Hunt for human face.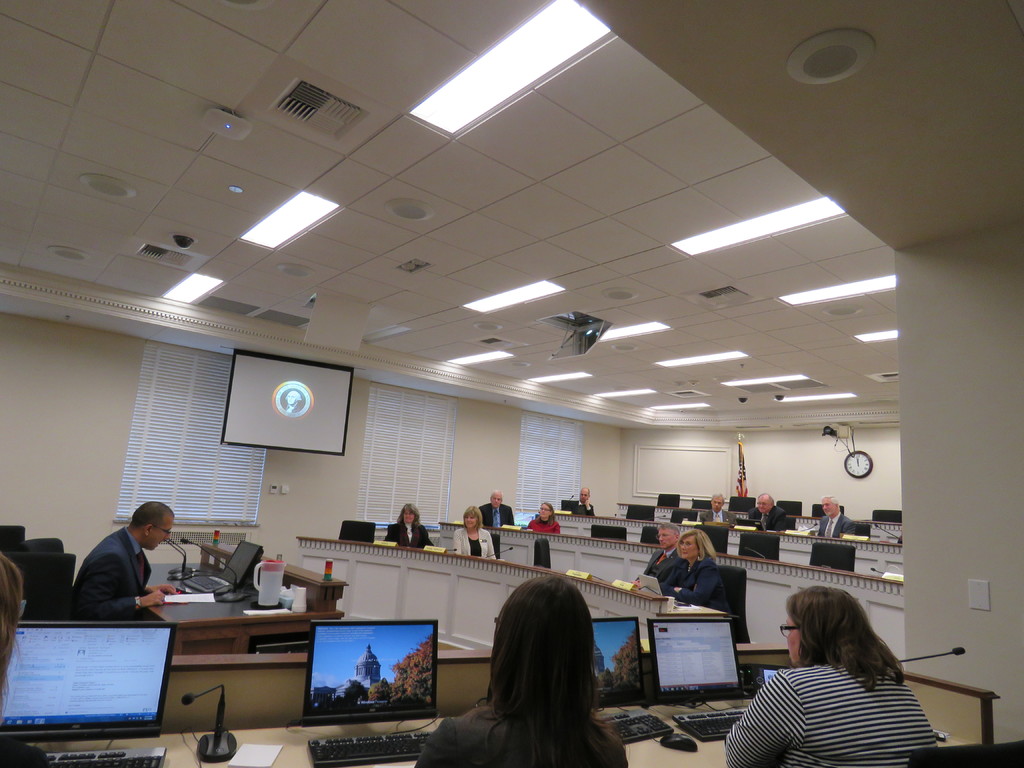
Hunted down at box(659, 530, 676, 550).
